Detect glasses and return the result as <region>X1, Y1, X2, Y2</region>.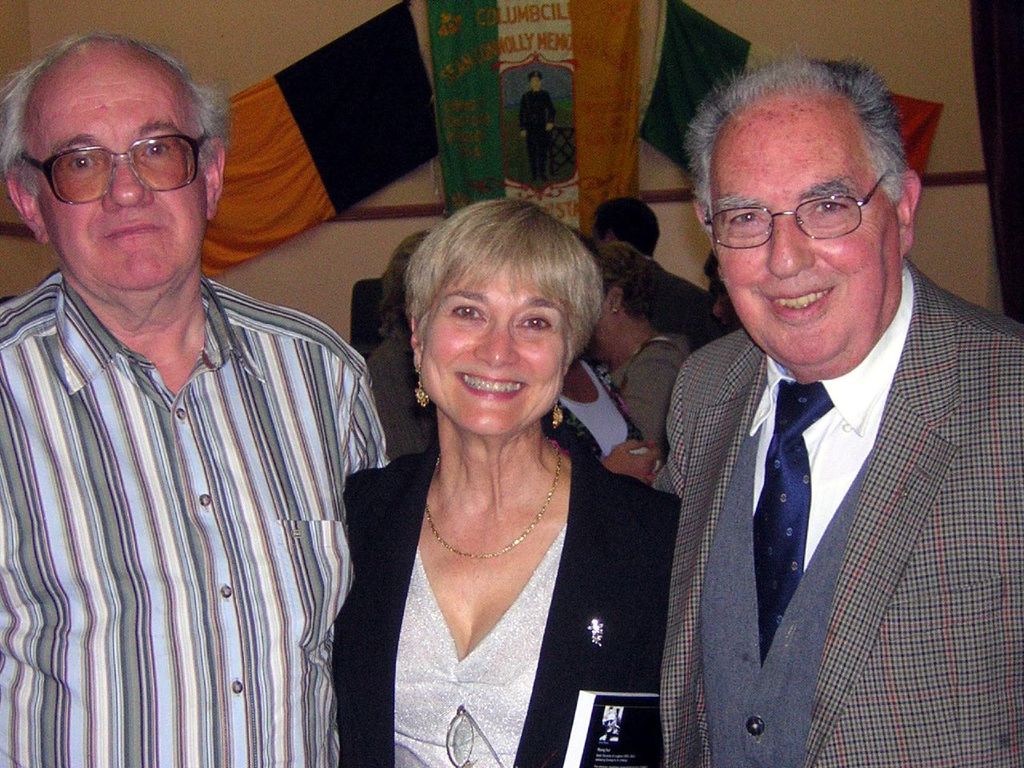
<region>701, 174, 885, 251</region>.
